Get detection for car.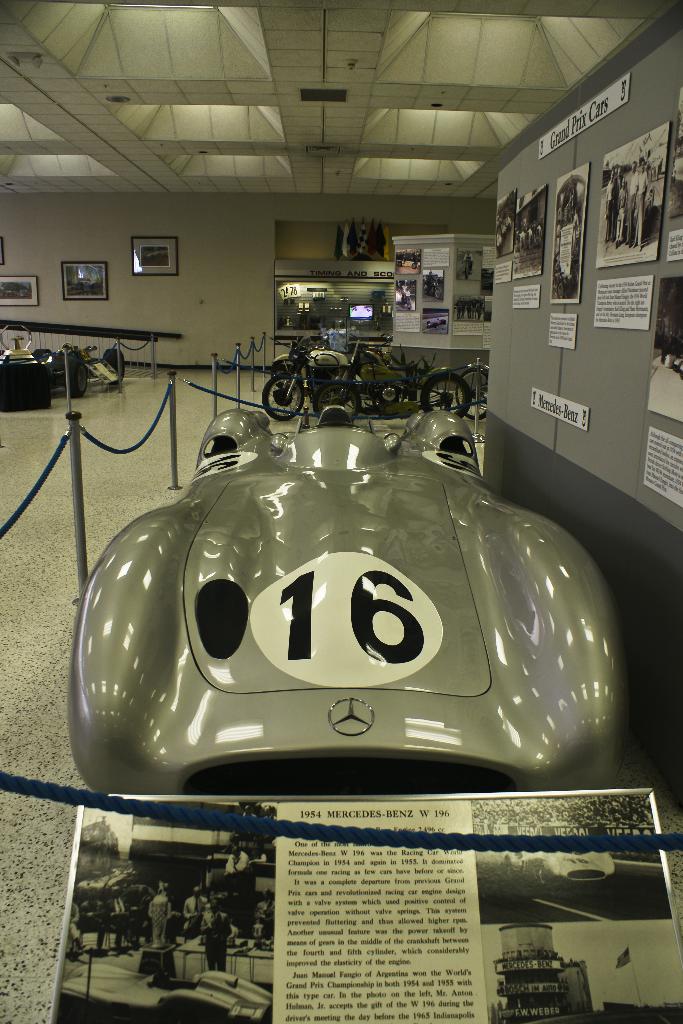
Detection: l=0, t=341, r=126, b=397.
